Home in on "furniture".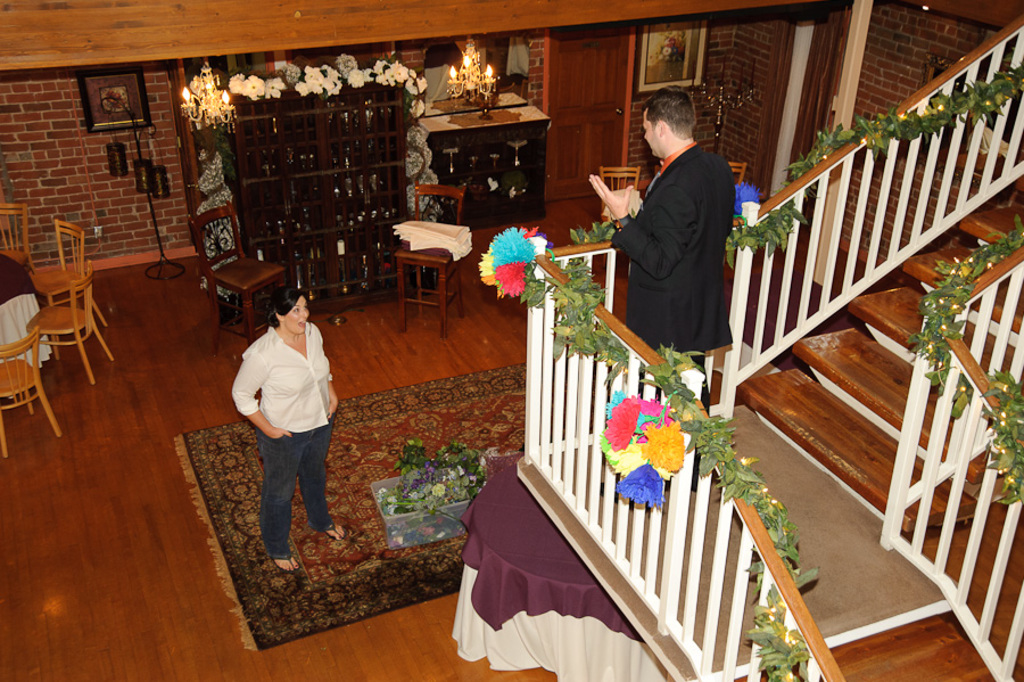
Homed in at (x1=0, y1=200, x2=35, y2=269).
